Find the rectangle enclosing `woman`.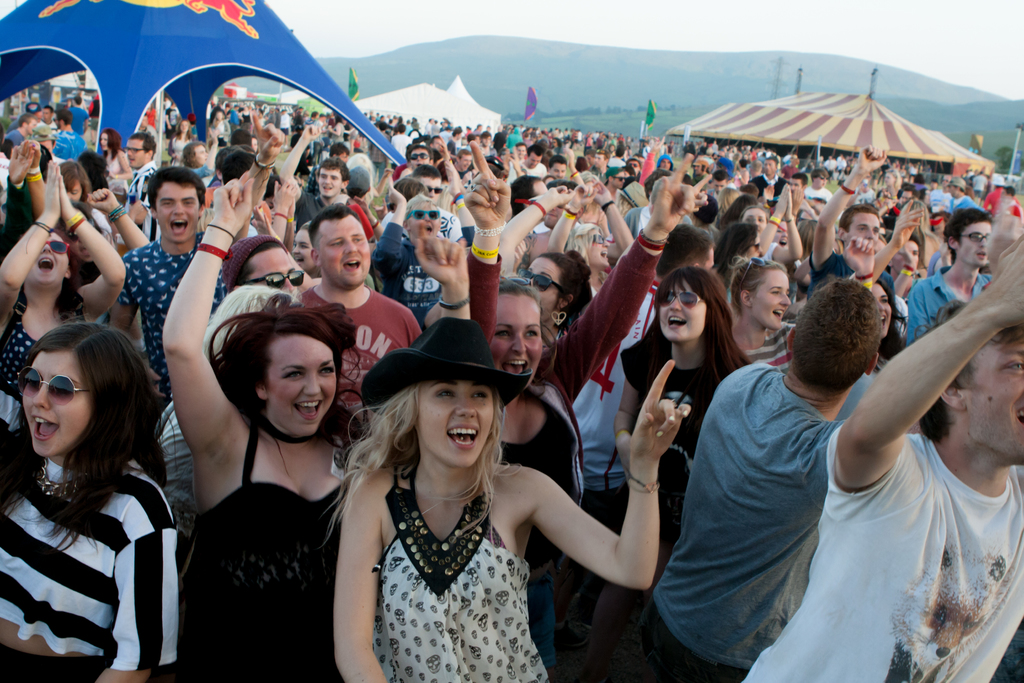
(x1=95, y1=128, x2=134, y2=196).
